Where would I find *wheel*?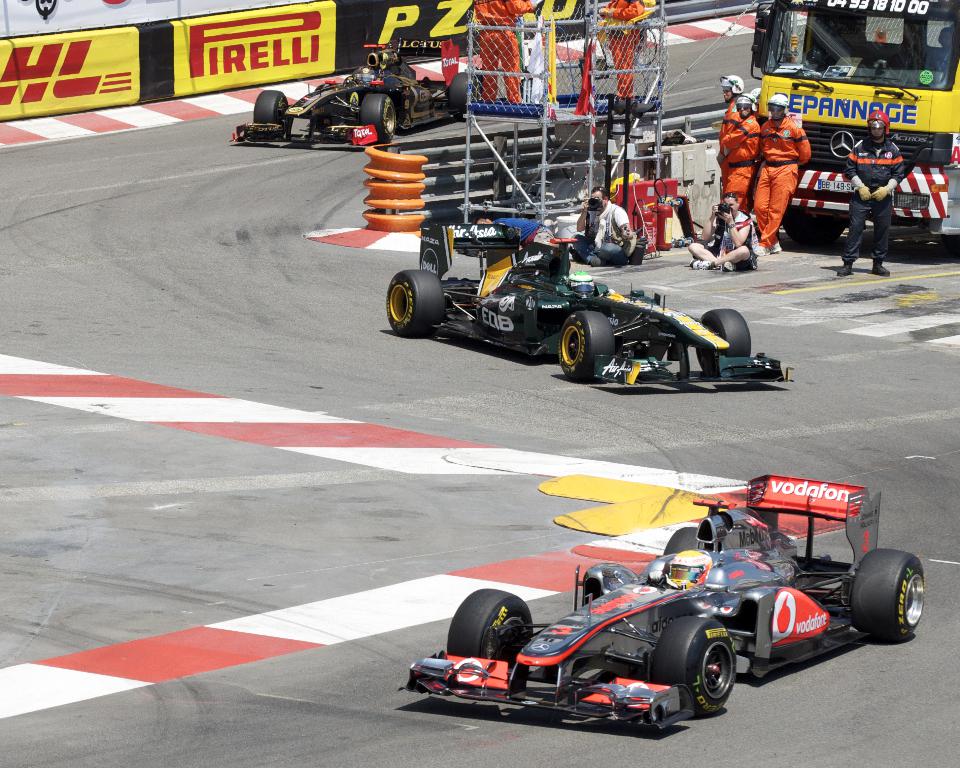
At (left=557, top=310, right=618, bottom=381).
